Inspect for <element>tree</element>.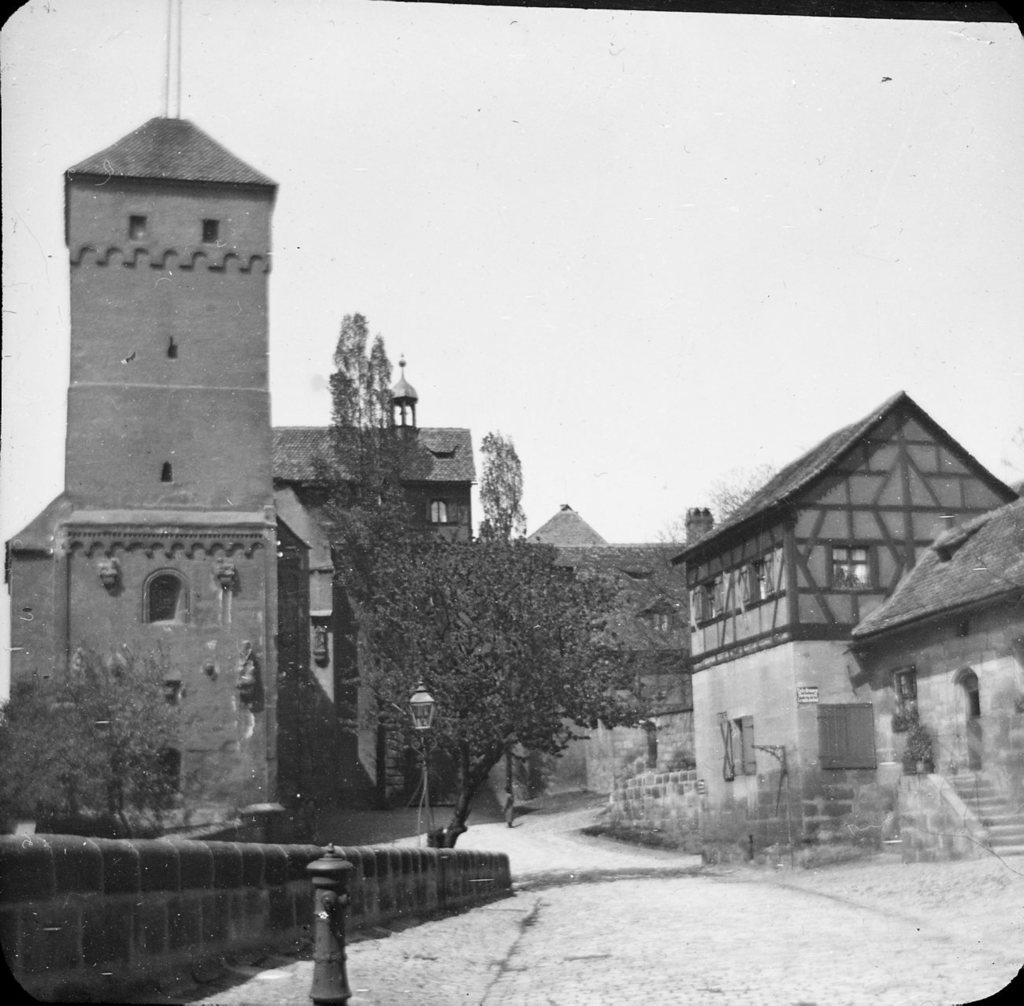
Inspection: pyautogui.locateOnScreen(364, 511, 630, 818).
